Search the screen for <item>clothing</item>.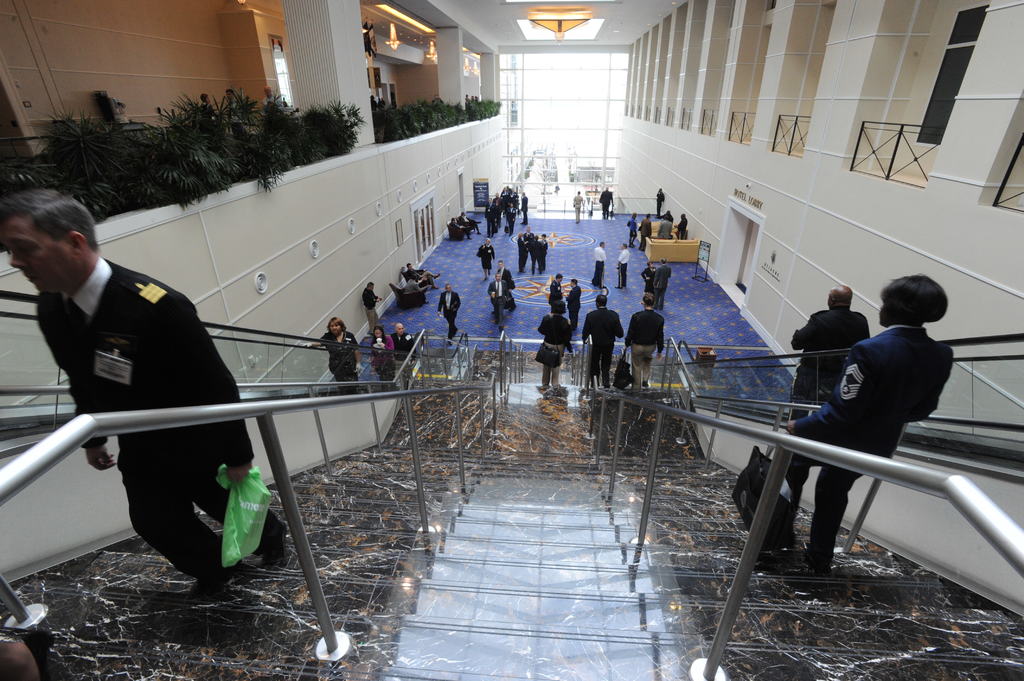
Found at box=[622, 305, 673, 386].
